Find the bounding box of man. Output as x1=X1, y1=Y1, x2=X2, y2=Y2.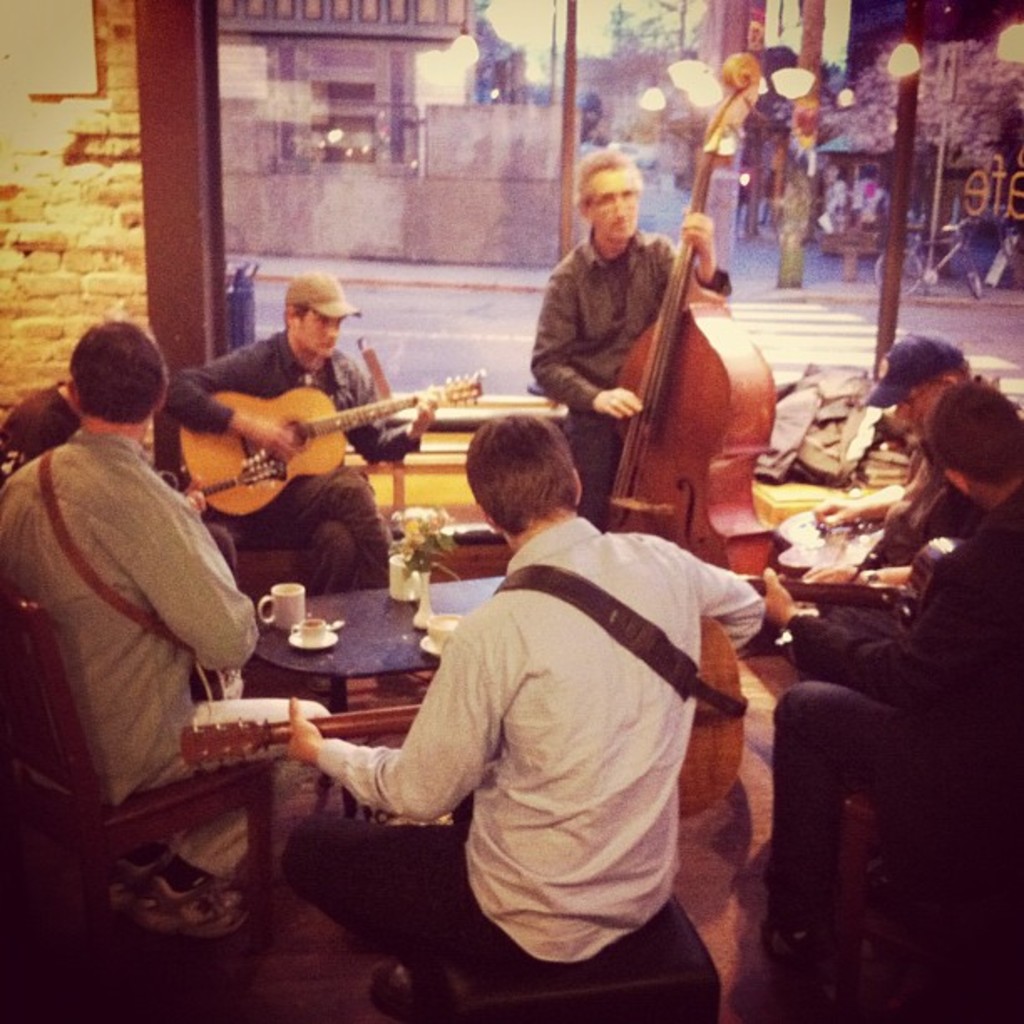
x1=12, y1=303, x2=310, y2=945.
